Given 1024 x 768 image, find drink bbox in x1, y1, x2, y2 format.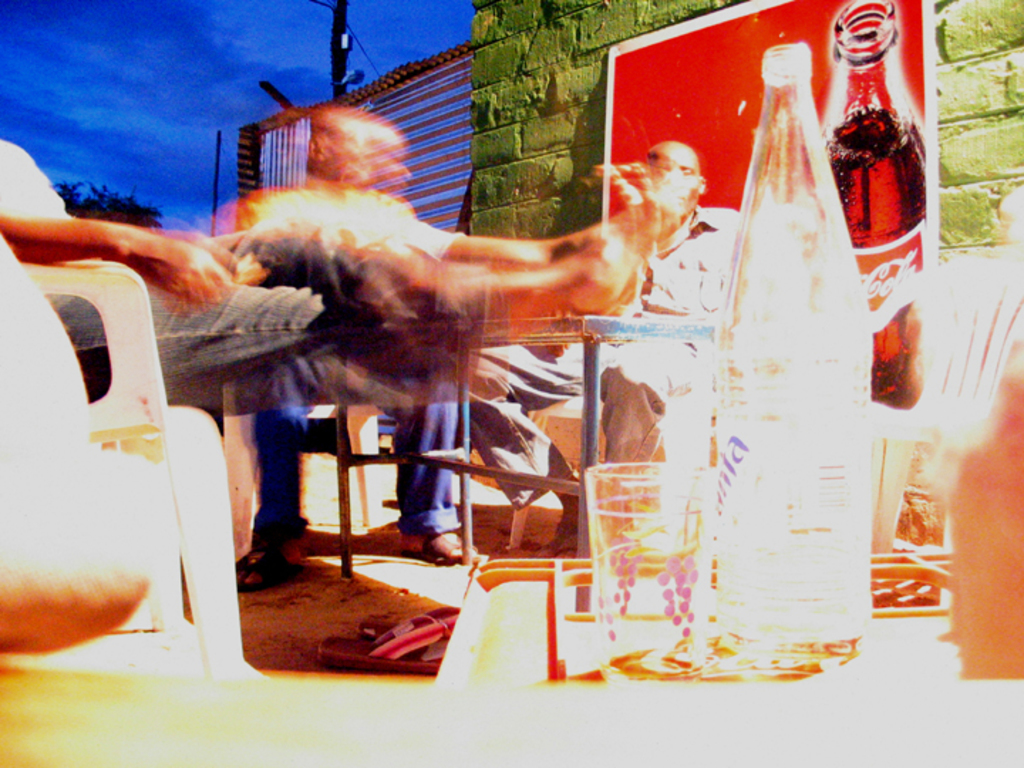
717, 122, 863, 684.
